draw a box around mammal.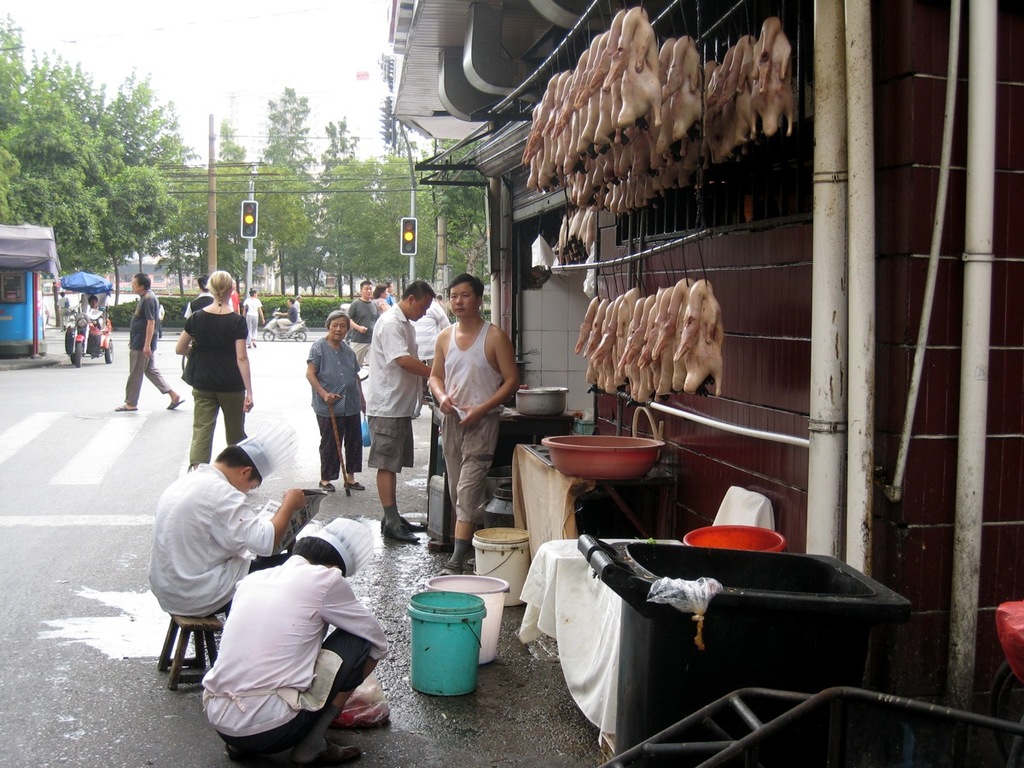
select_region(427, 269, 523, 571).
